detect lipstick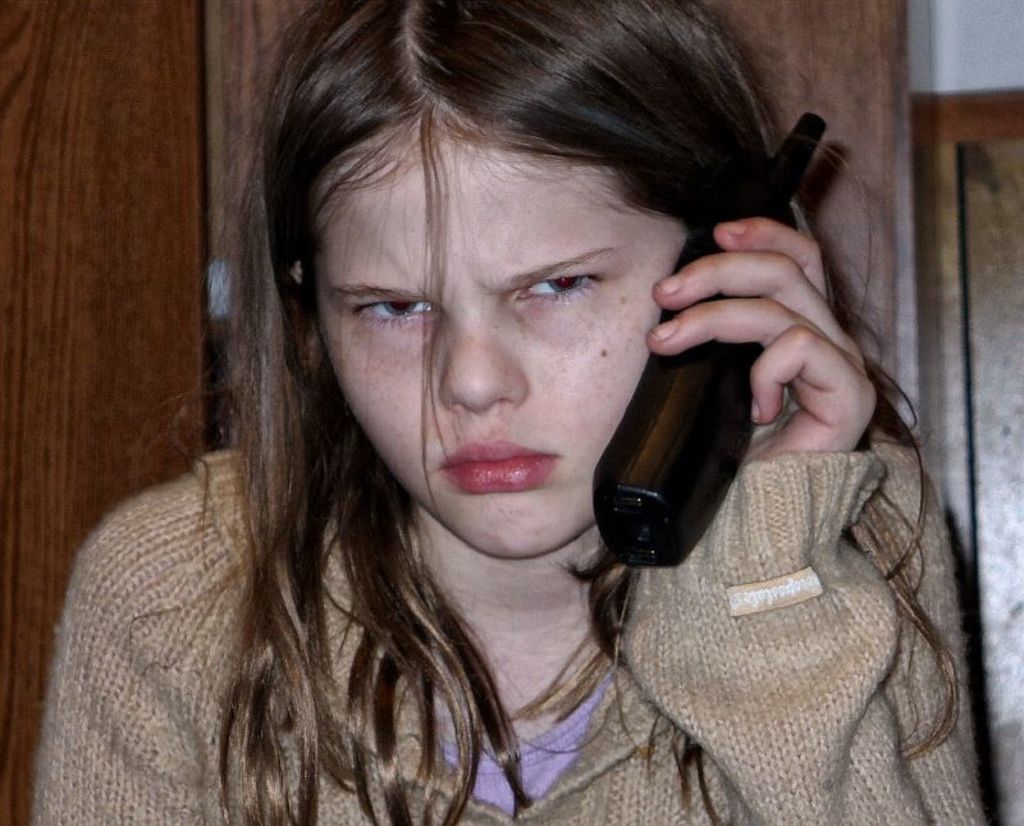
detection(435, 437, 561, 496)
